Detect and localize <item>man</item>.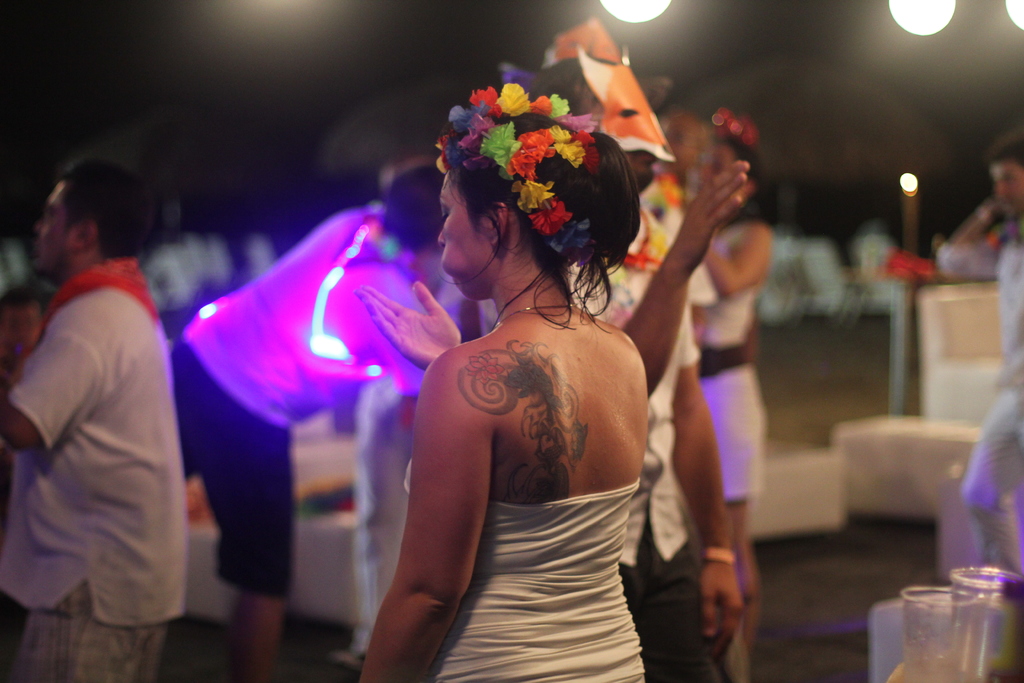
Localized at (left=934, top=133, right=1023, bottom=568).
